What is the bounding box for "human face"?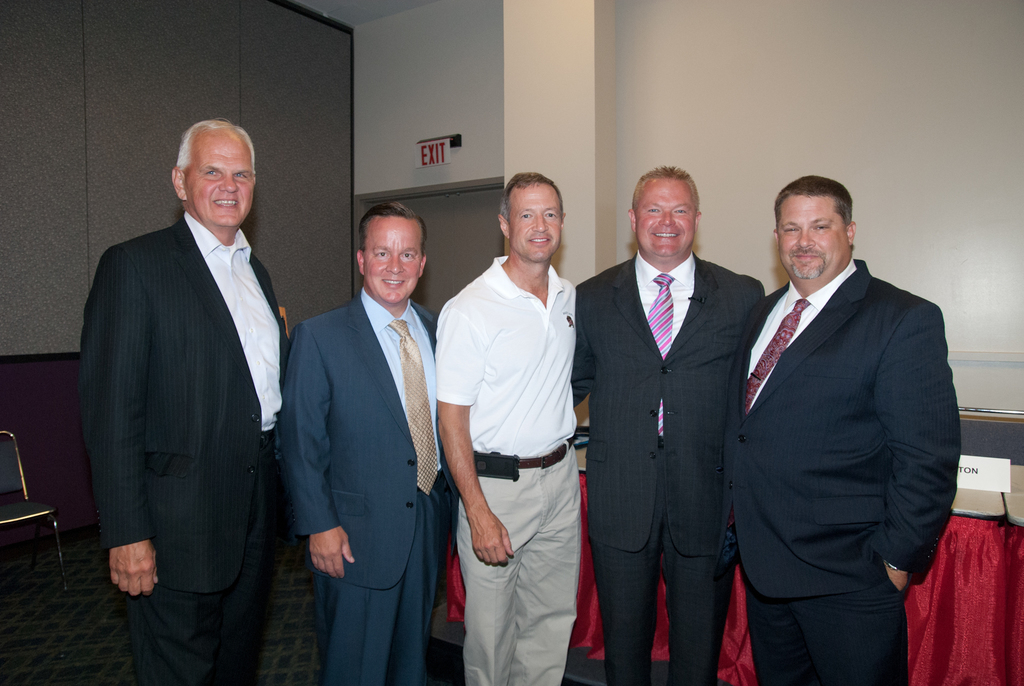
l=635, t=179, r=696, b=256.
